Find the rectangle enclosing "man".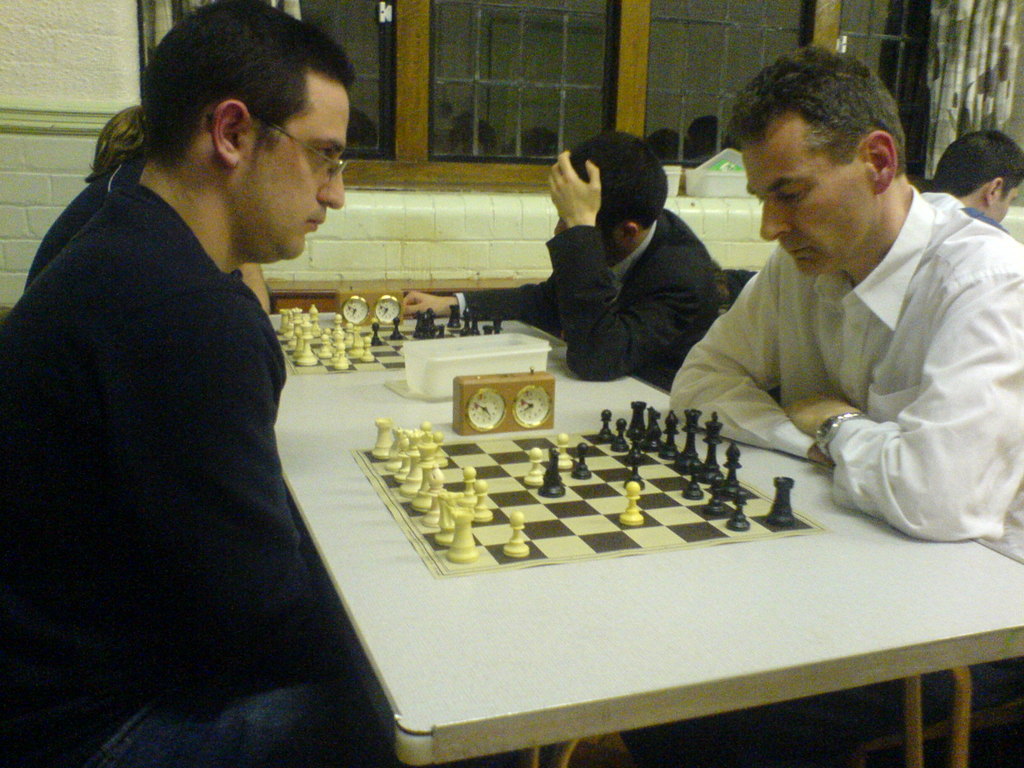
0, 0, 369, 748.
